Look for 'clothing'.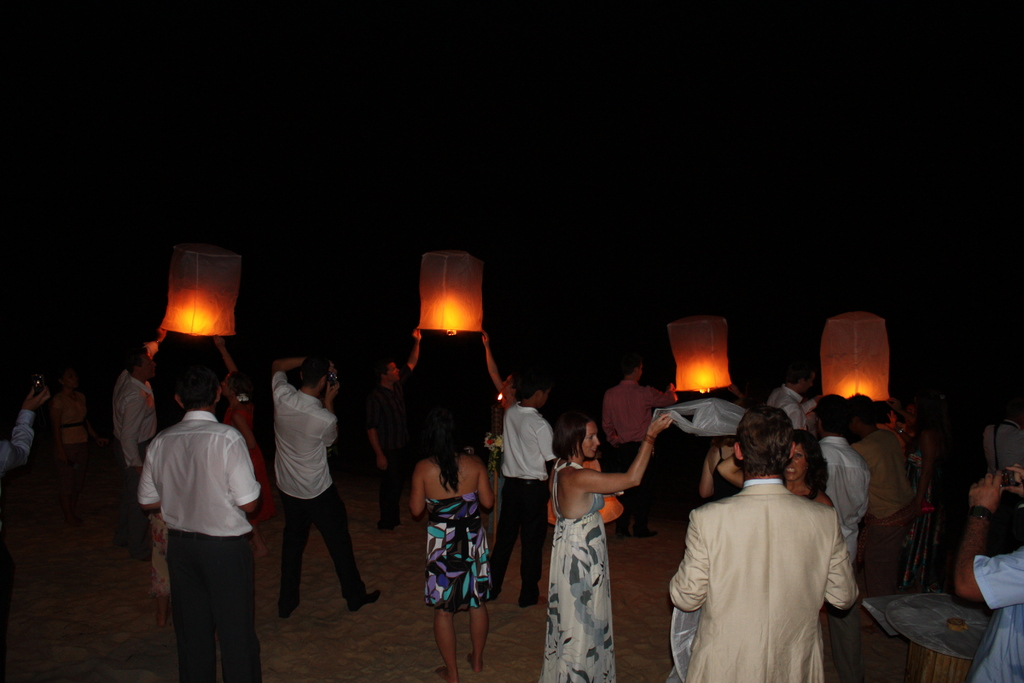
Found: select_region(855, 418, 911, 573).
